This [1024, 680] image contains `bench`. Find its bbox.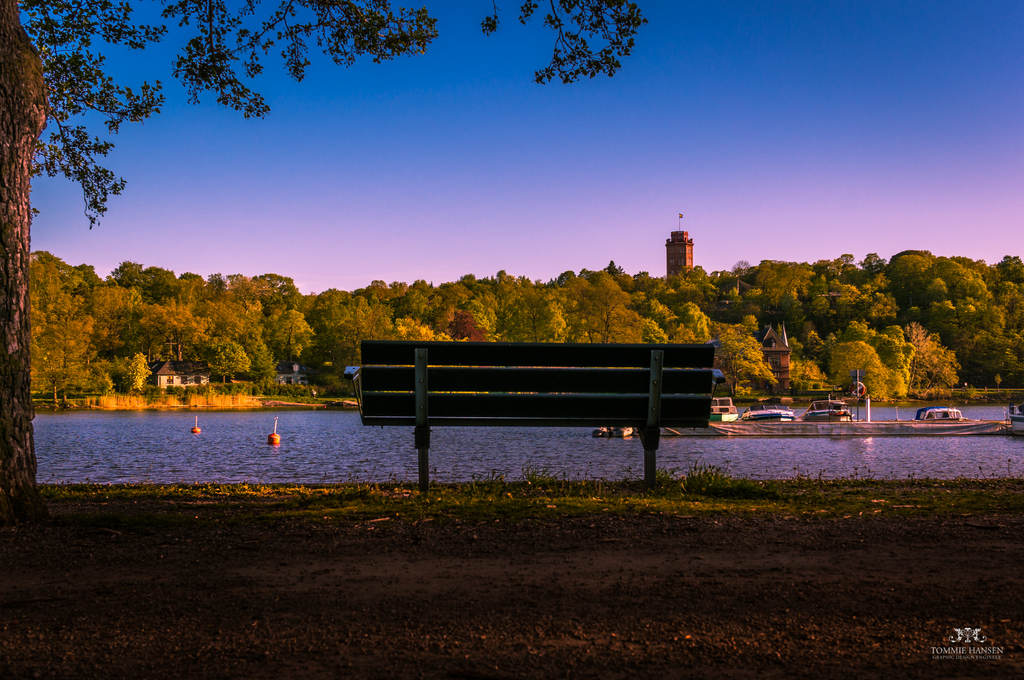
(356, 342, 740, 486).
